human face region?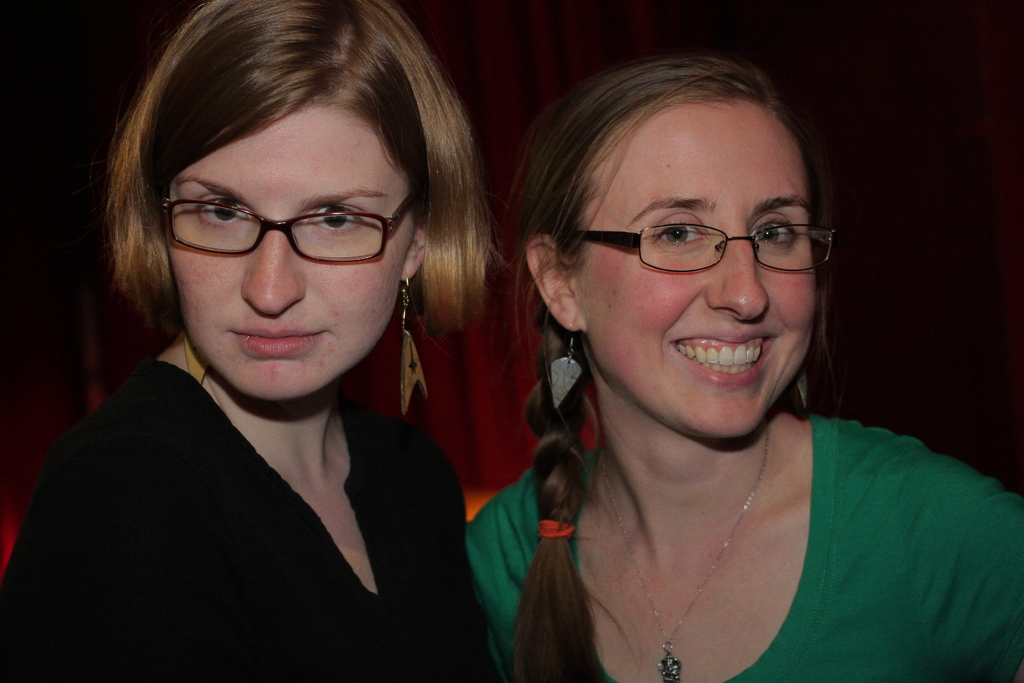
x1=169, y1=108, x2=416, y2=407
